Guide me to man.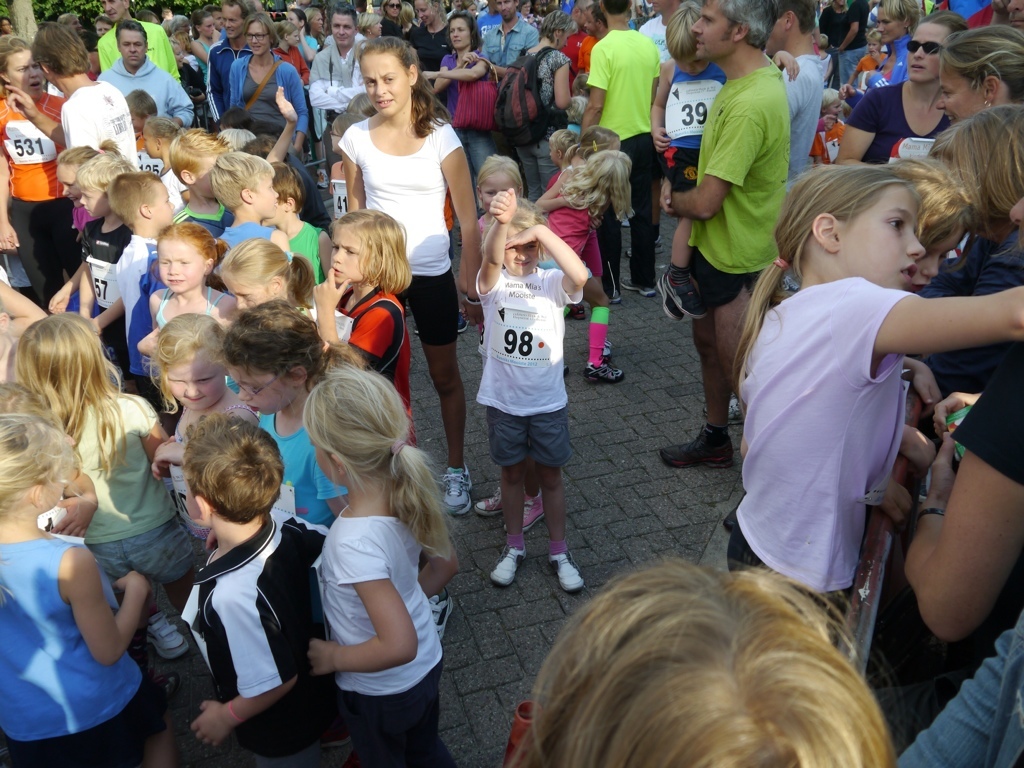
Guidance: region(307, 2, 368, 180).
